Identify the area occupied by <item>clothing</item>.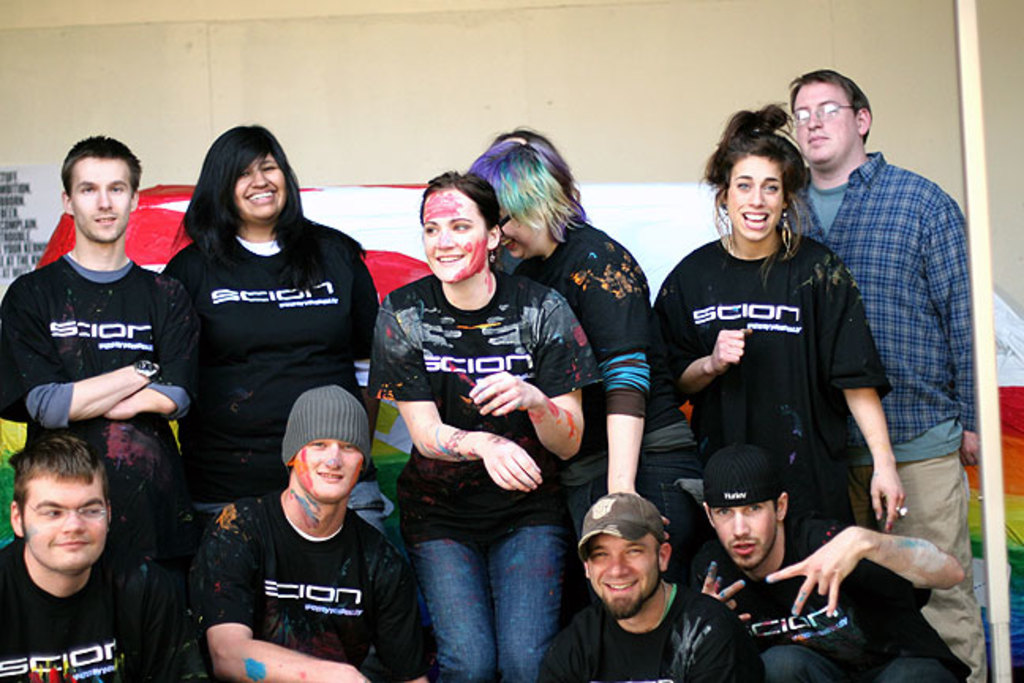
Area: x1=514 y1=207 x2=651 y2=523.
